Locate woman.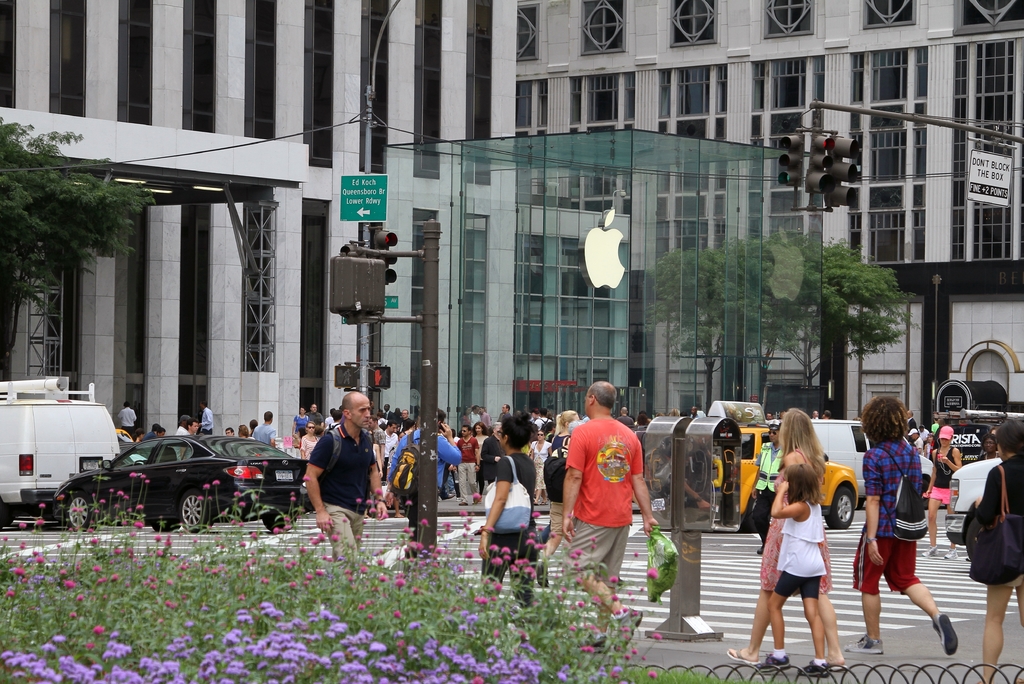
Bounding box: bbox=[294, 416, 330, 466].
